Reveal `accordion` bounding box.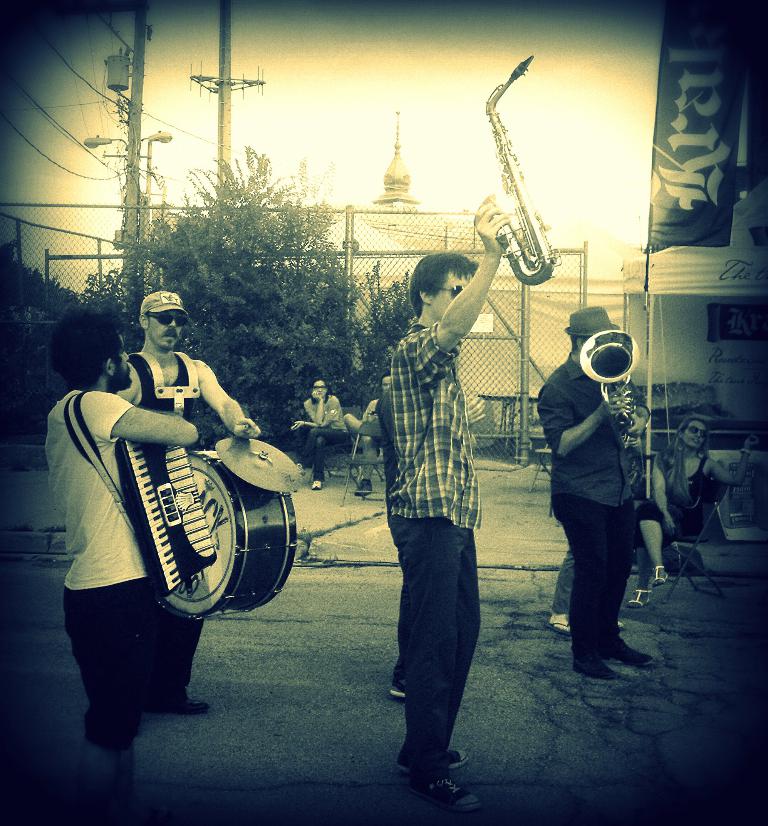
Revealed: (117, 440, 218, 596).
